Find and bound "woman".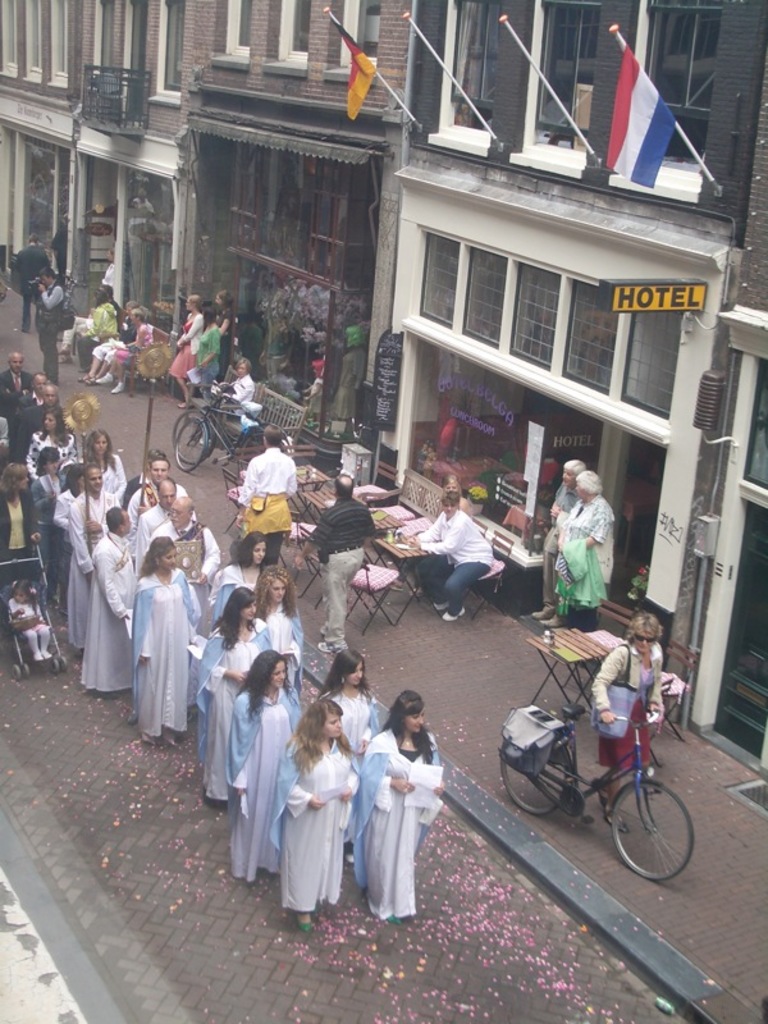
Bound: x1=193, y1=588, x2=266, y2=803.
